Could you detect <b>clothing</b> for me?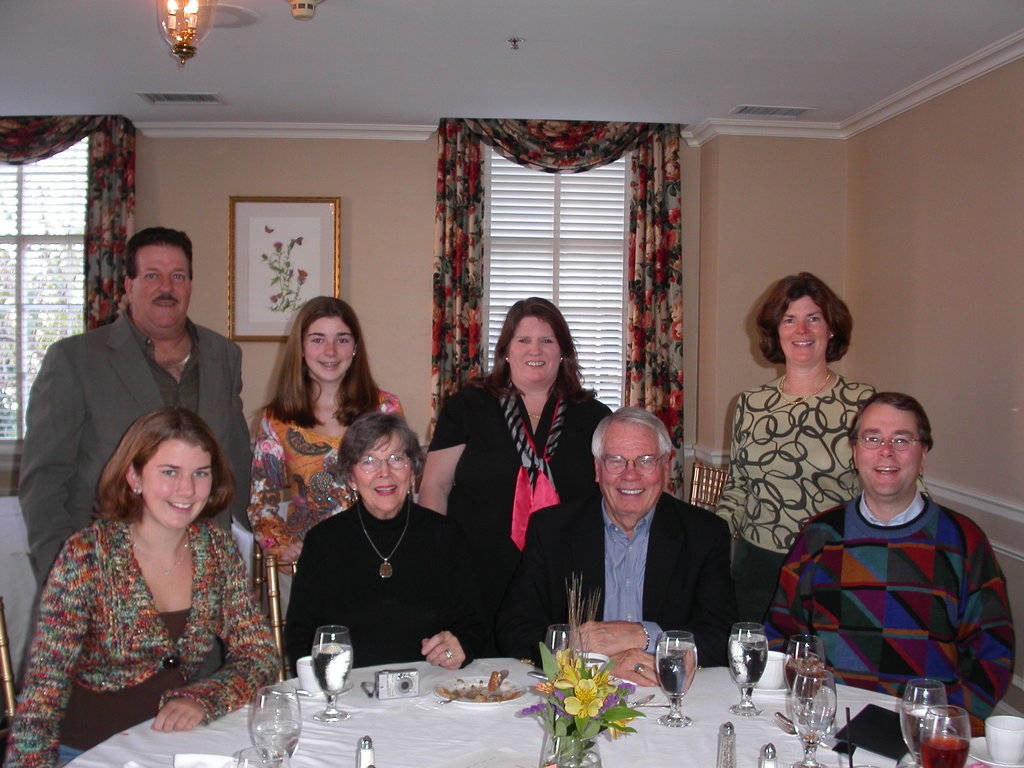
Detection result: 500 490 746 673.
